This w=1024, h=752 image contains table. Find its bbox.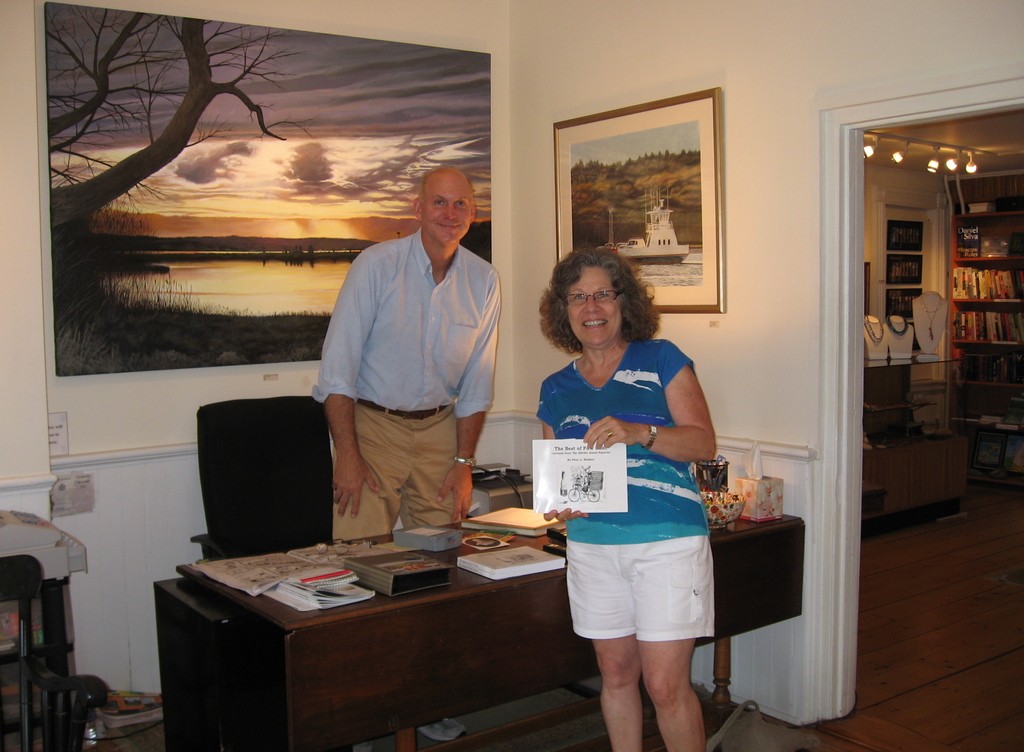
{"x1": 147, "y1": 517, "x2": 806, "y2": 751}.
